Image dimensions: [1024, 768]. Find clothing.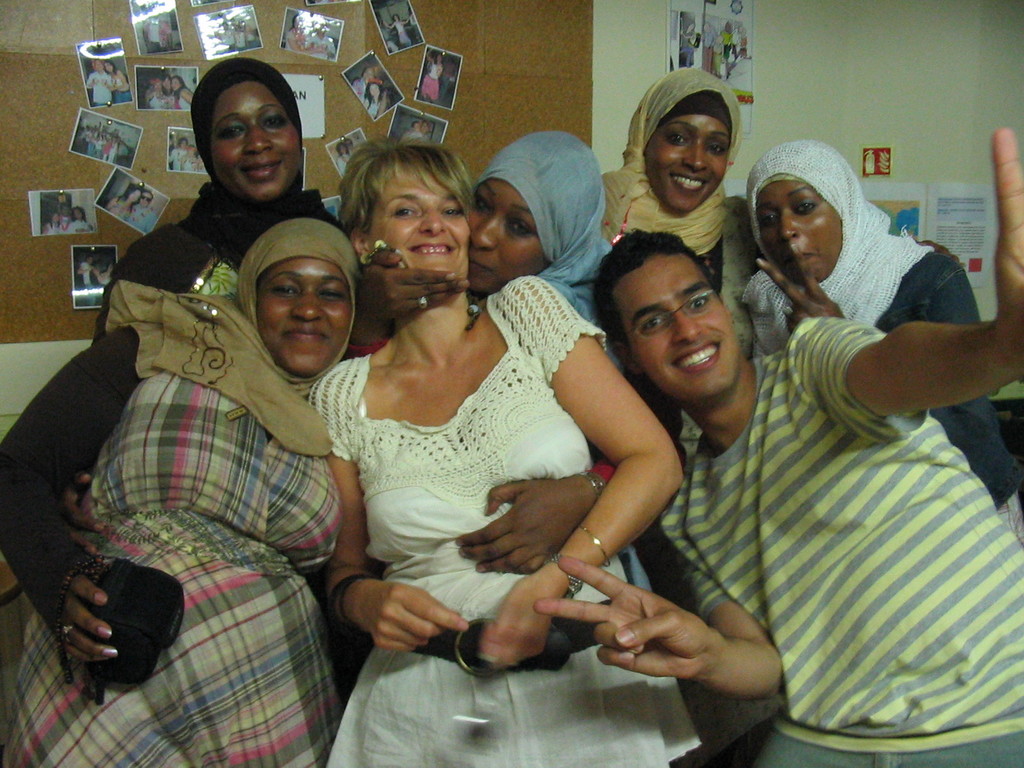
select_region(577, 164, 786, 339).
